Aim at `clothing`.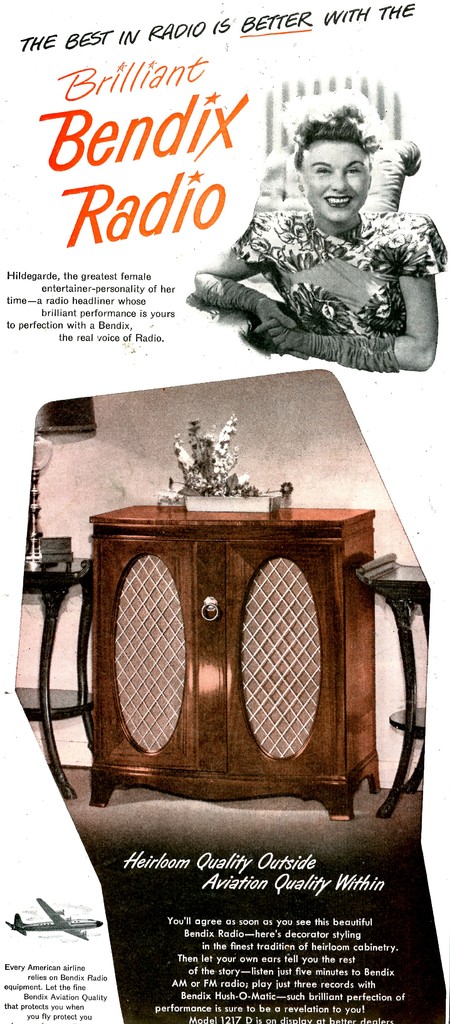
Aimed at 208 163 444 363.
